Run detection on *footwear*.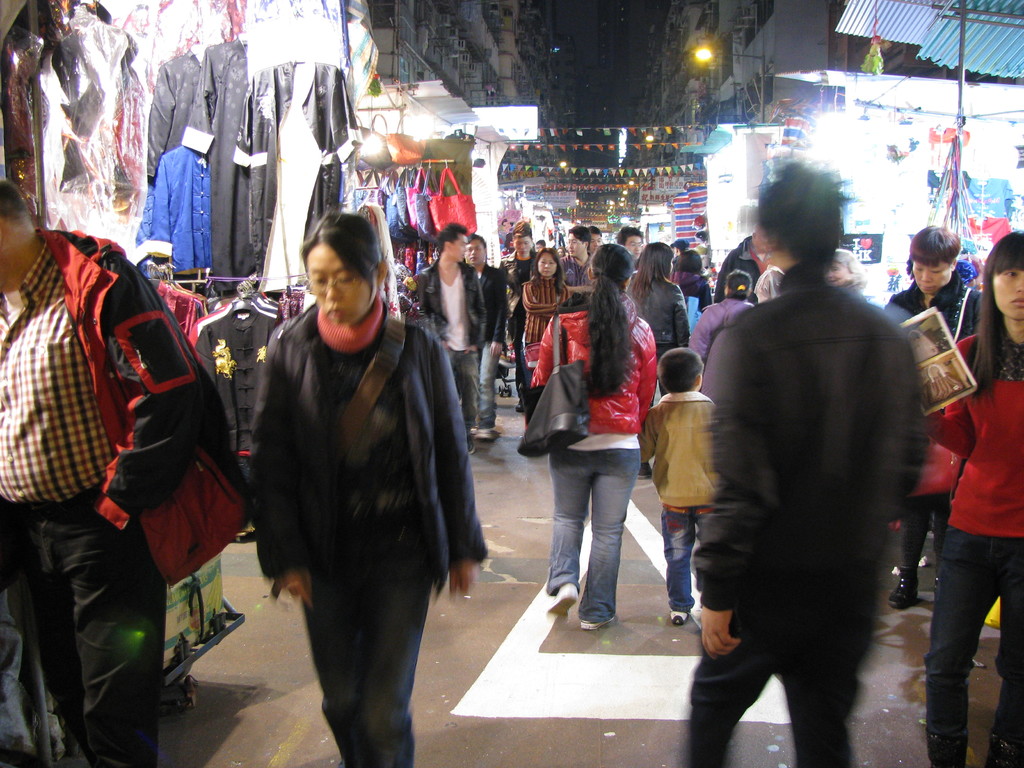
Result: <region>669, 611, 687, 627</region>.
